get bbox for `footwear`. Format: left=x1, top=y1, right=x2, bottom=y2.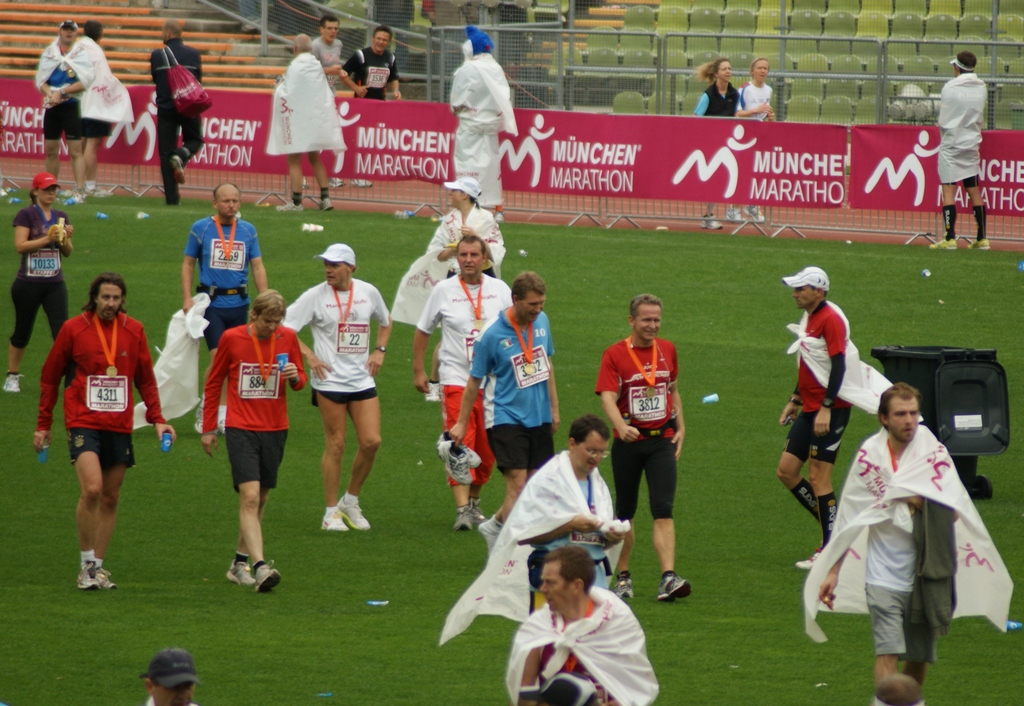
left=349, top=176, right=370, bottom=185.
